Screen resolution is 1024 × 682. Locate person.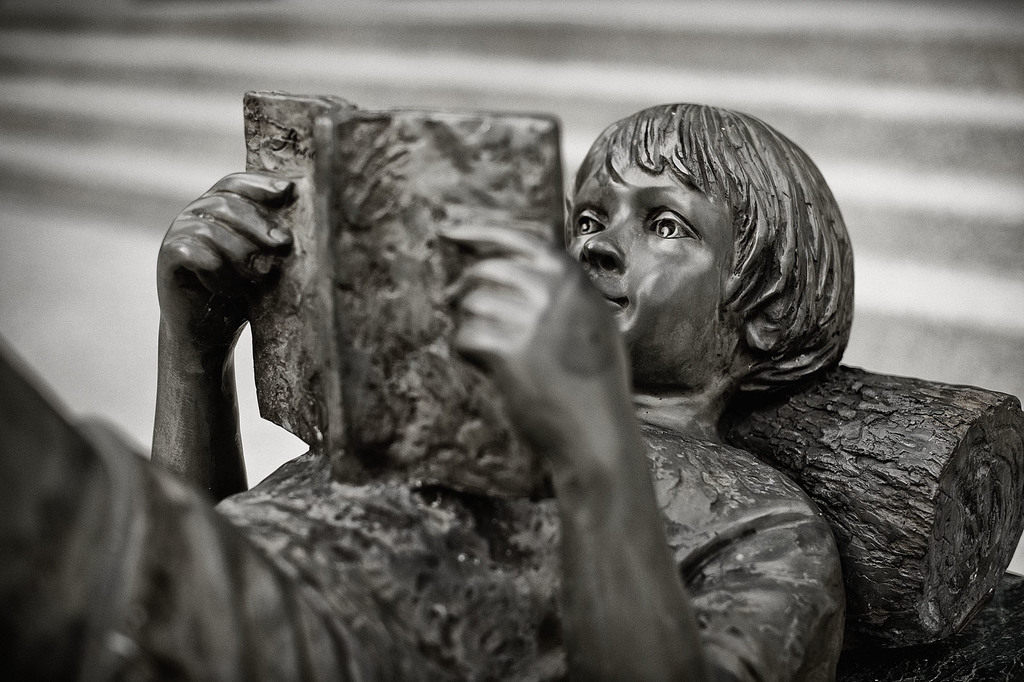
x1=0 y1=105 x2=857 y2=681.
